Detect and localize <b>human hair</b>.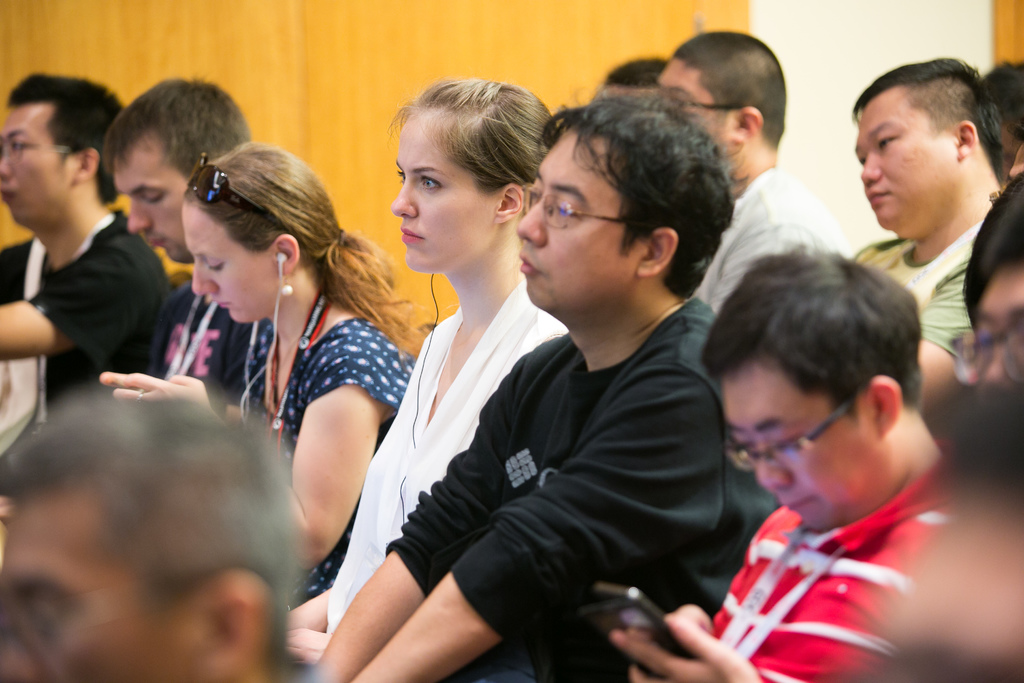
Localized at [701, 240, 921, 434].
